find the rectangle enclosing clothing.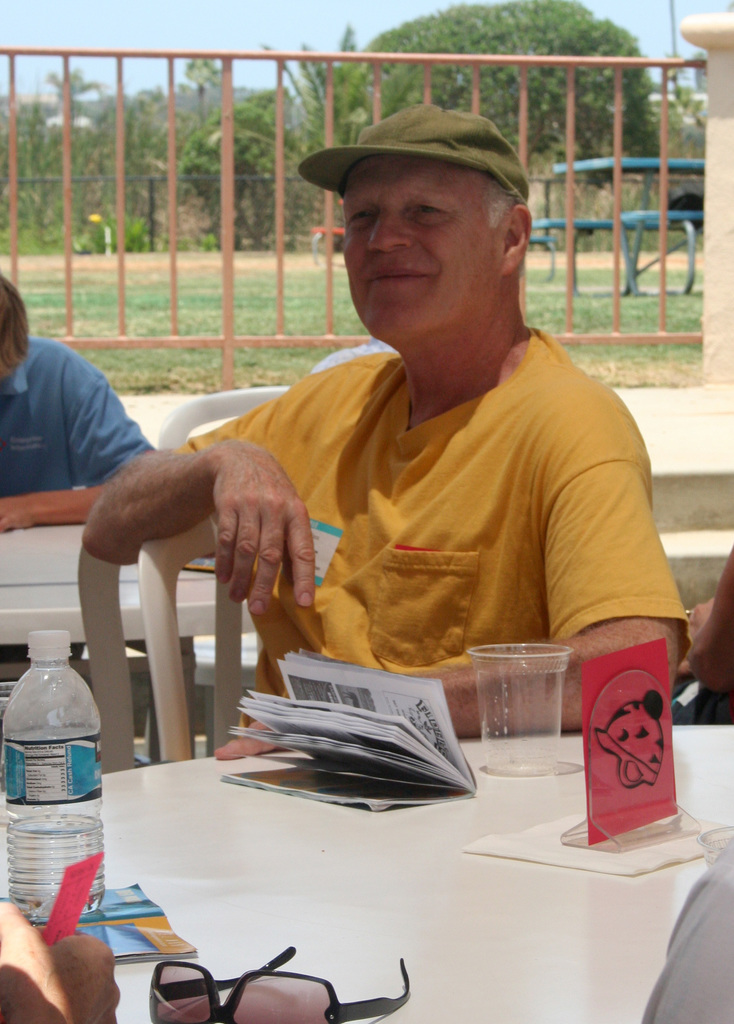
{"left": 0, "top": 329, "right": 213, "bottom": 526}.
